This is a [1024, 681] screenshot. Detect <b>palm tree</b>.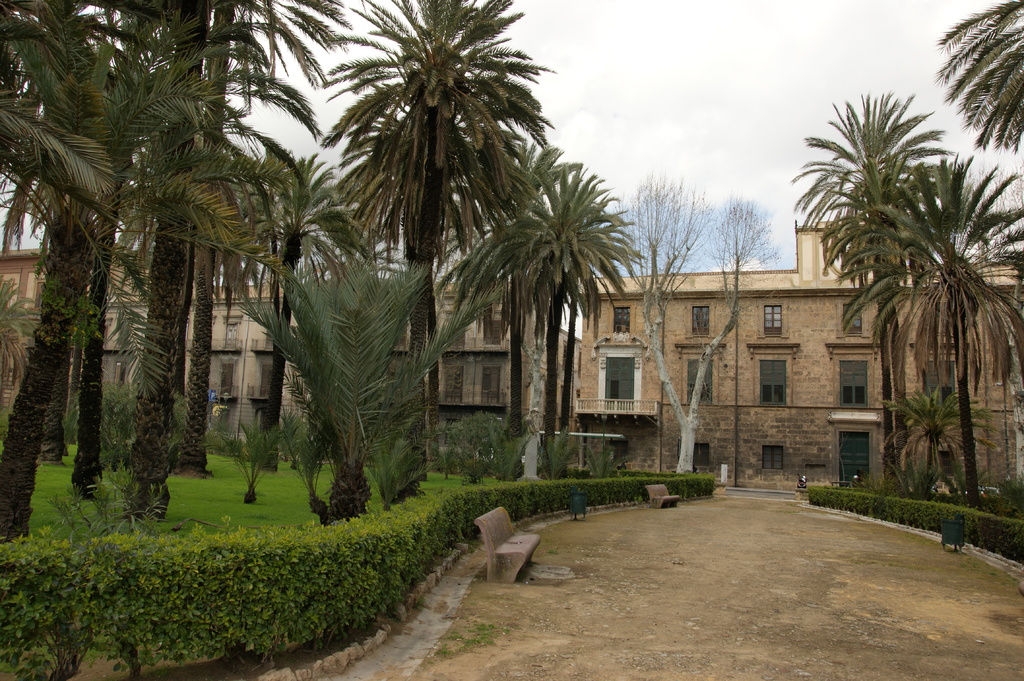
162/0/317/349.
